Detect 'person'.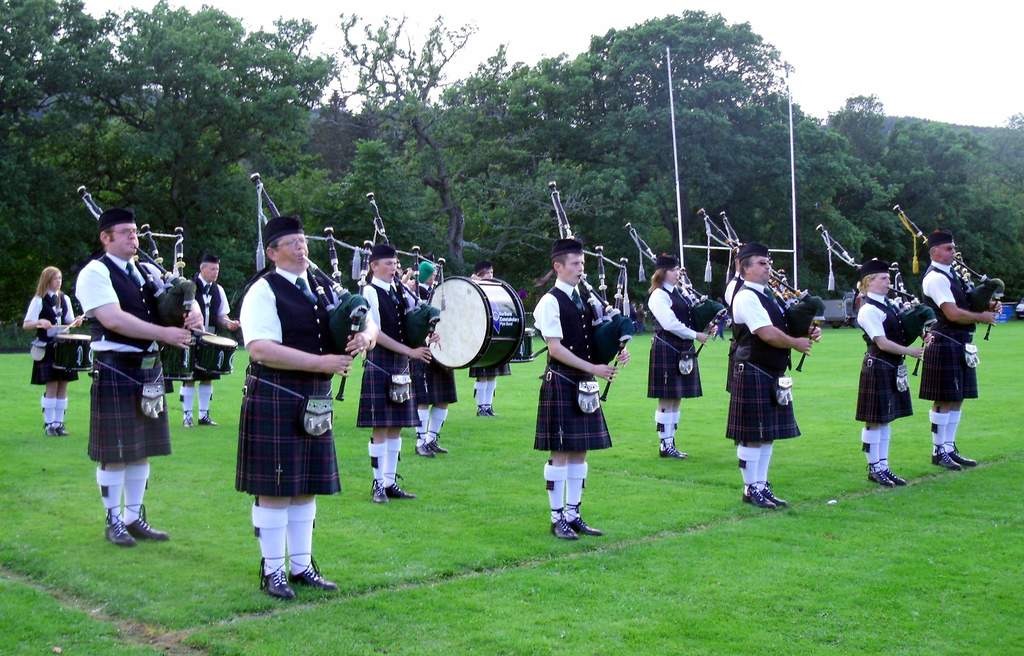
Detected at bbox=(846, 256, 931, 486).
